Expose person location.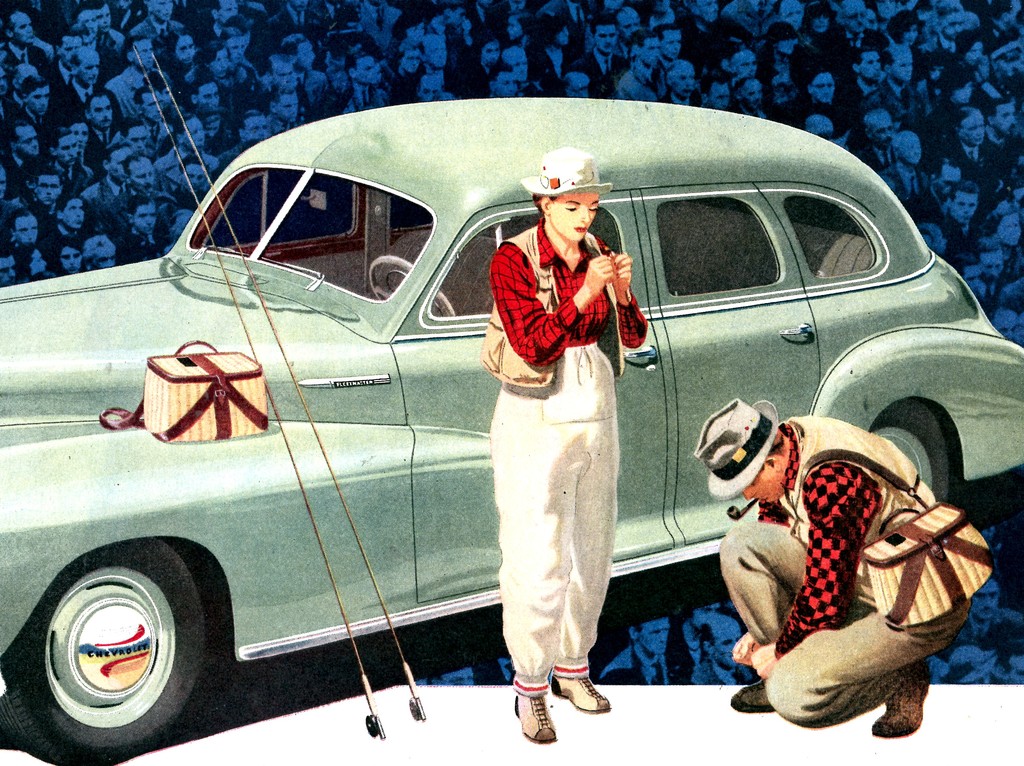
Exposed at {"left": 719, "top": 363, "right": 980, "bottom": 737}.
